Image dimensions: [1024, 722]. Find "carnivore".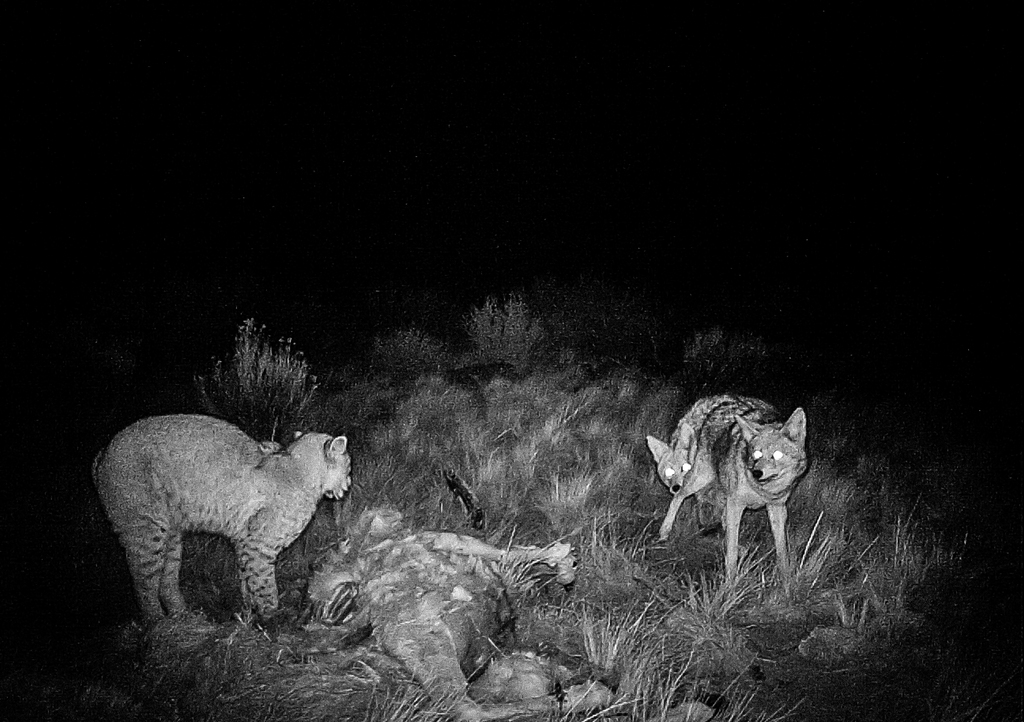
<bbox>84, 409, 358, 630</bbox>.
